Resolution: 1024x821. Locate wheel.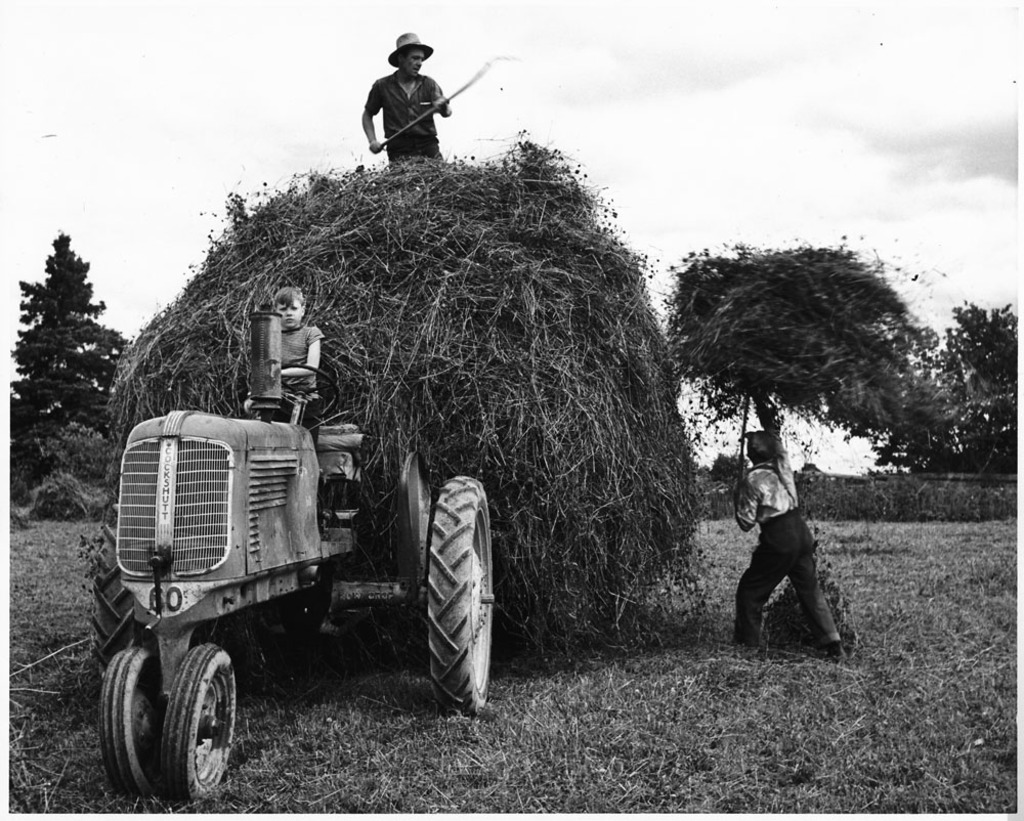
[x1=415, y1=468, x2=490, y2=710].
